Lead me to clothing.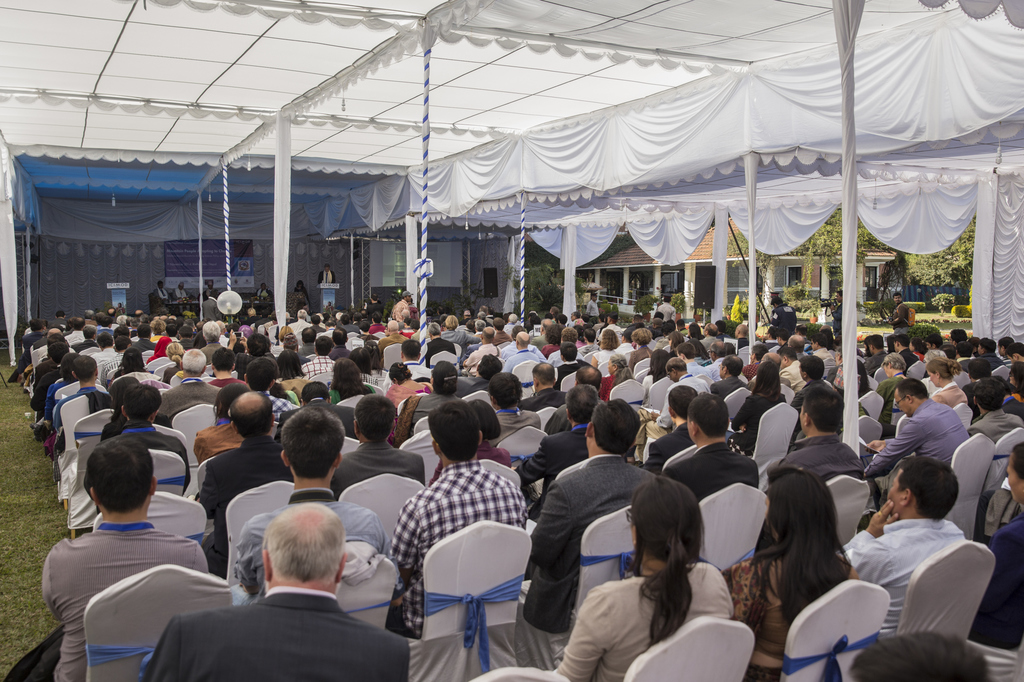
Lead to 332 425 433 495.
